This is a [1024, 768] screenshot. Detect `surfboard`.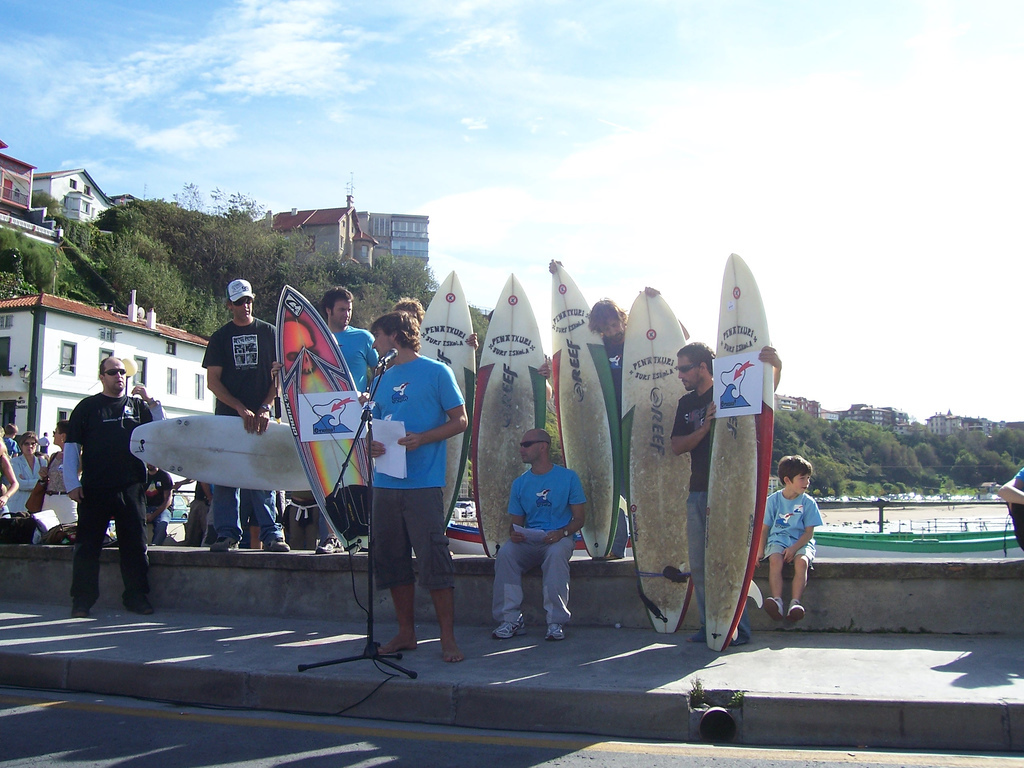
623,282,701,634.
